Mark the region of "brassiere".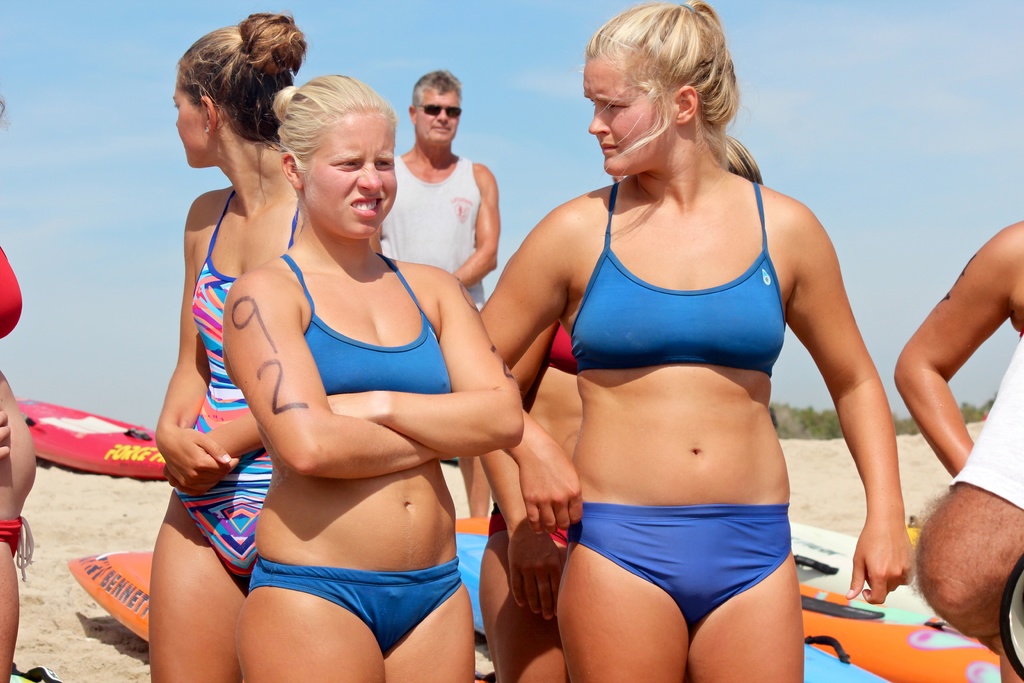
Region: [562,183,807,404].
